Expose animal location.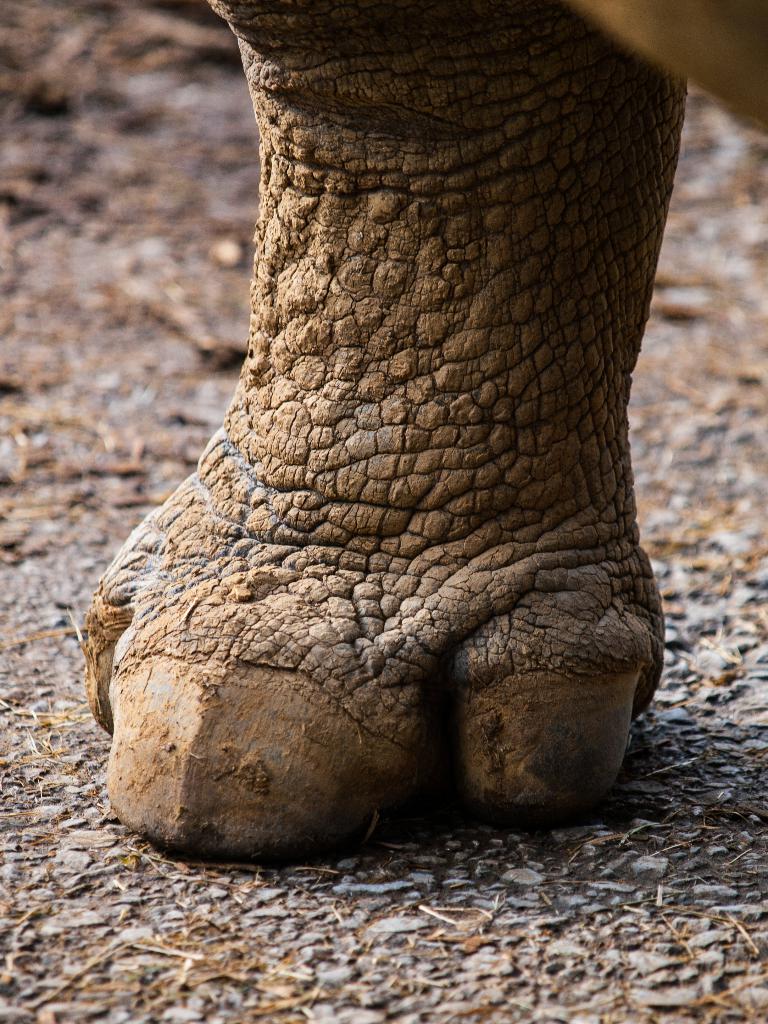
Exposed at {"x1": 74, "y1": 0, "x2": 767, "y2": 865}.
